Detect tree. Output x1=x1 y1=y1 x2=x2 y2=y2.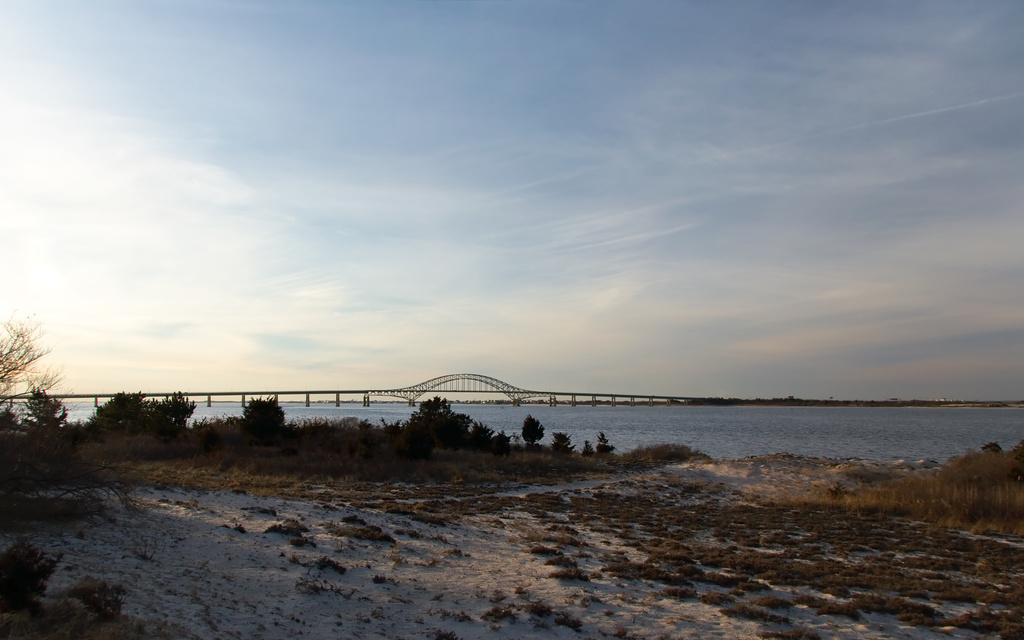
x1=0 y1=312 x2=60 y2=412.
